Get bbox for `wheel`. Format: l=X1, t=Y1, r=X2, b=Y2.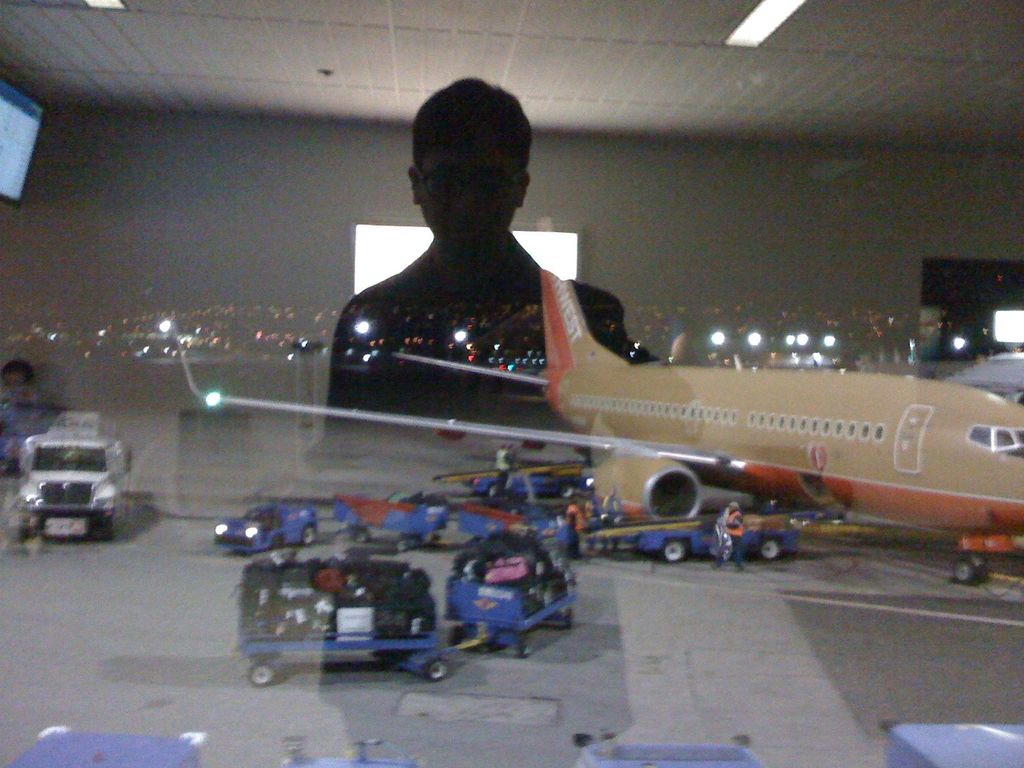
l=425, t=659, r=447, b=680.
